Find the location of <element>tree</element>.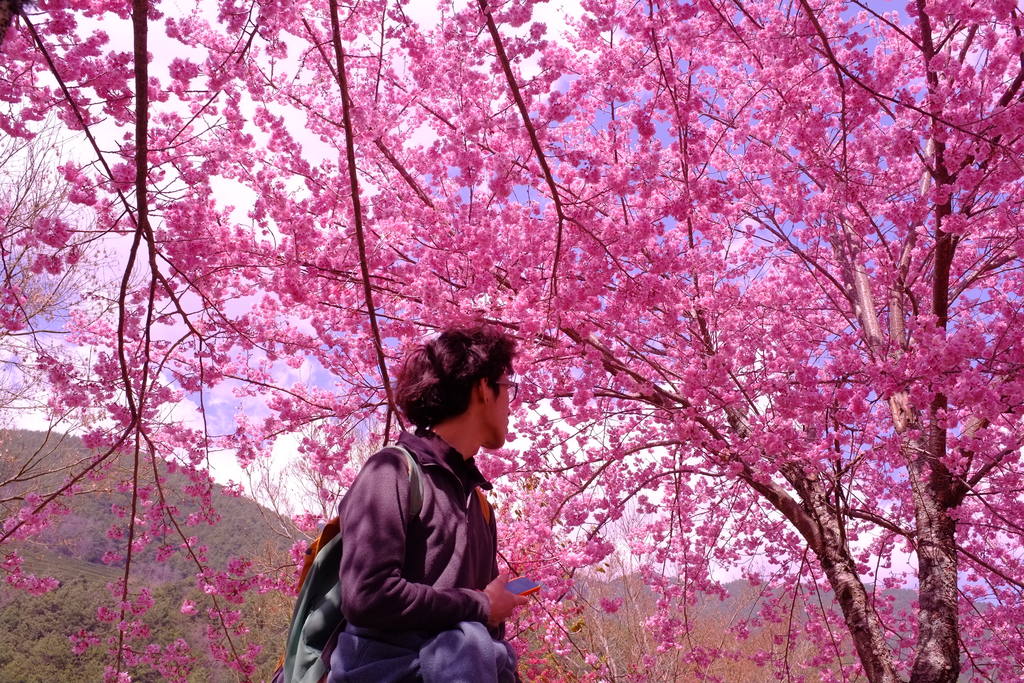
Location: {"x1": 0, "y1": 580, "x2": 186, "y2": 682}.
